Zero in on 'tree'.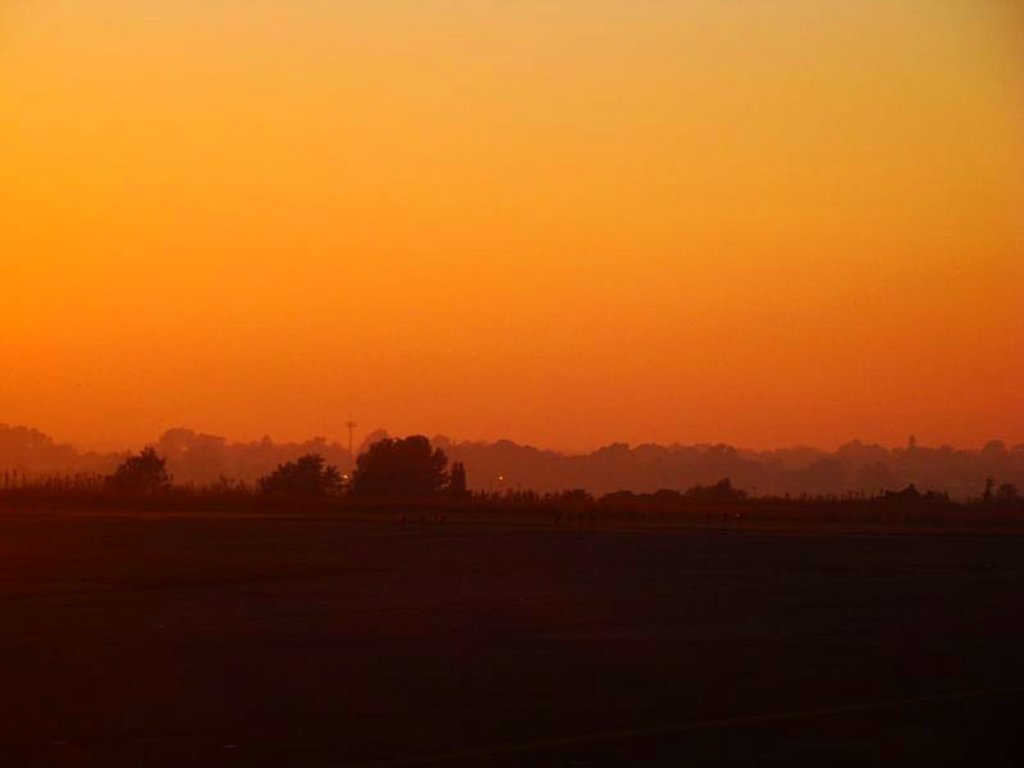
Zeroed in: bbox=[343, 432, 456, 490].
